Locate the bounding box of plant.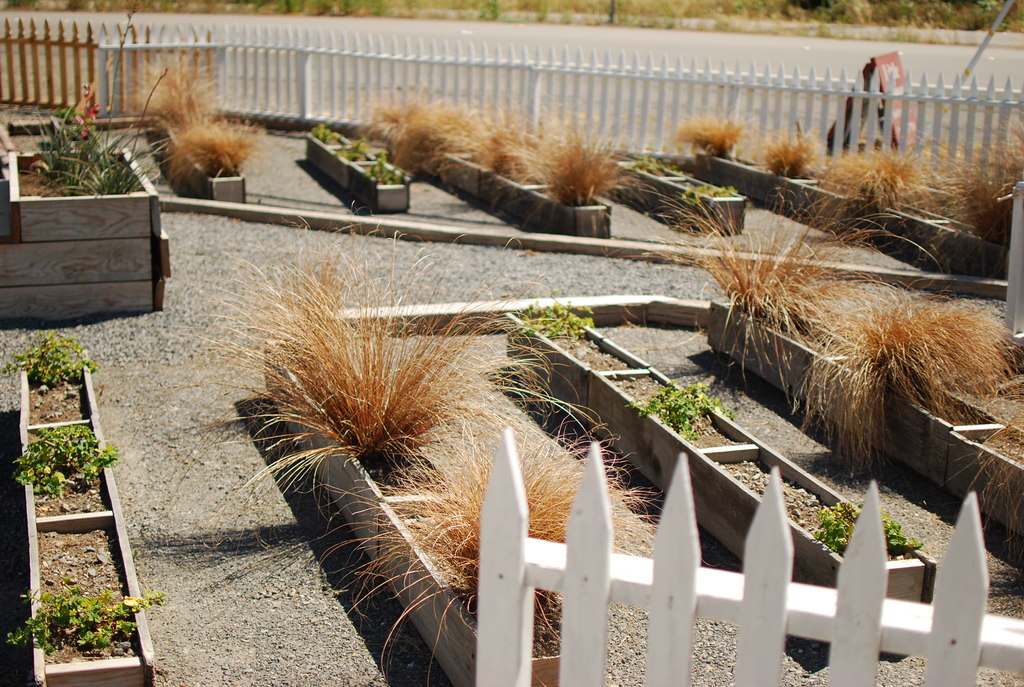
Bounding box: (left=6, top=574, right=172, bottom=657).
